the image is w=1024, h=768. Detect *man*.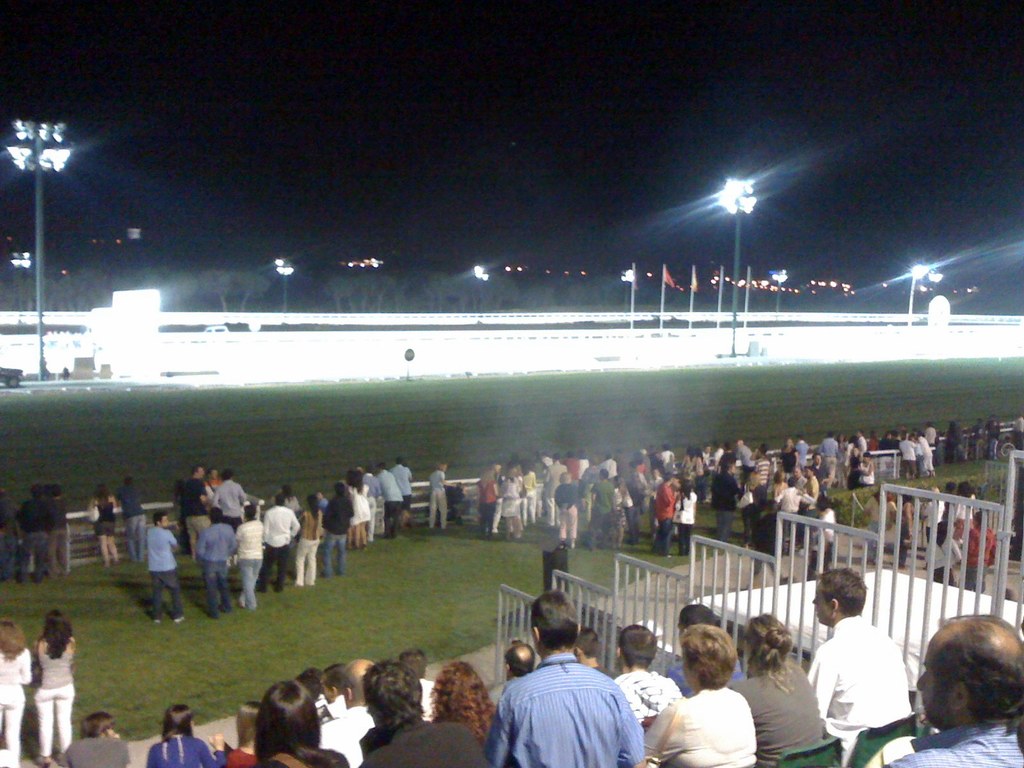
Detection: {"x1": 194, "y1": 504, "x2": 237, "y2": 613}.
